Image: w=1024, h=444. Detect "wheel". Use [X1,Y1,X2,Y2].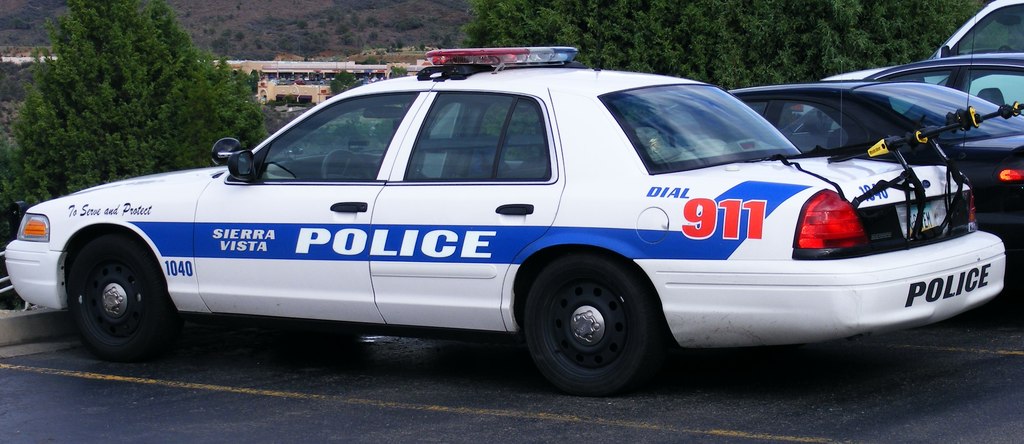
[72,231,182,358].
